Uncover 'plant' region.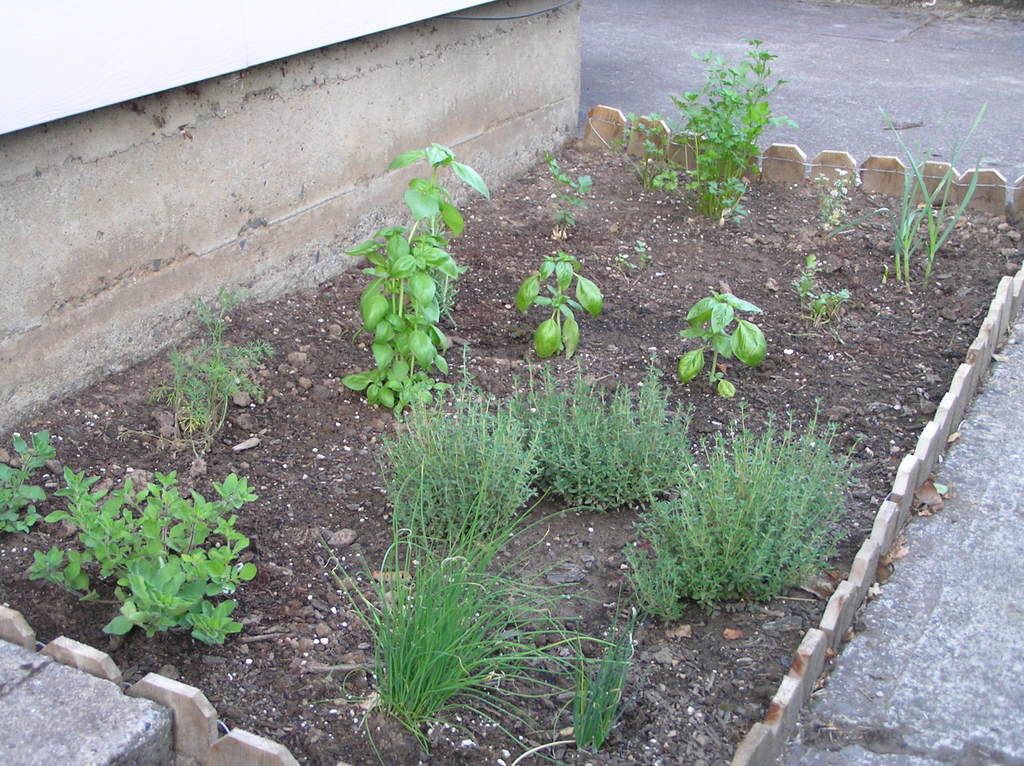
Uncovered: l=672, t=35, r=800, b=230.
